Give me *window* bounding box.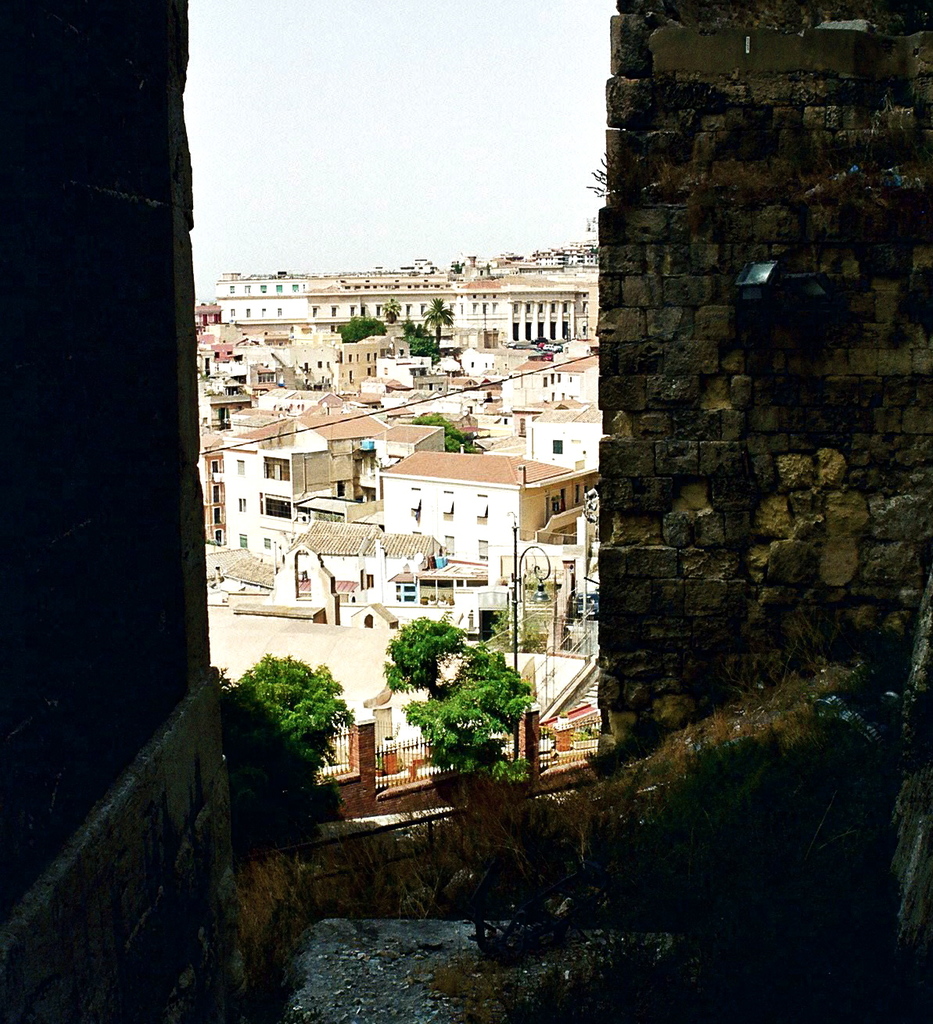
526:303:529:312.
